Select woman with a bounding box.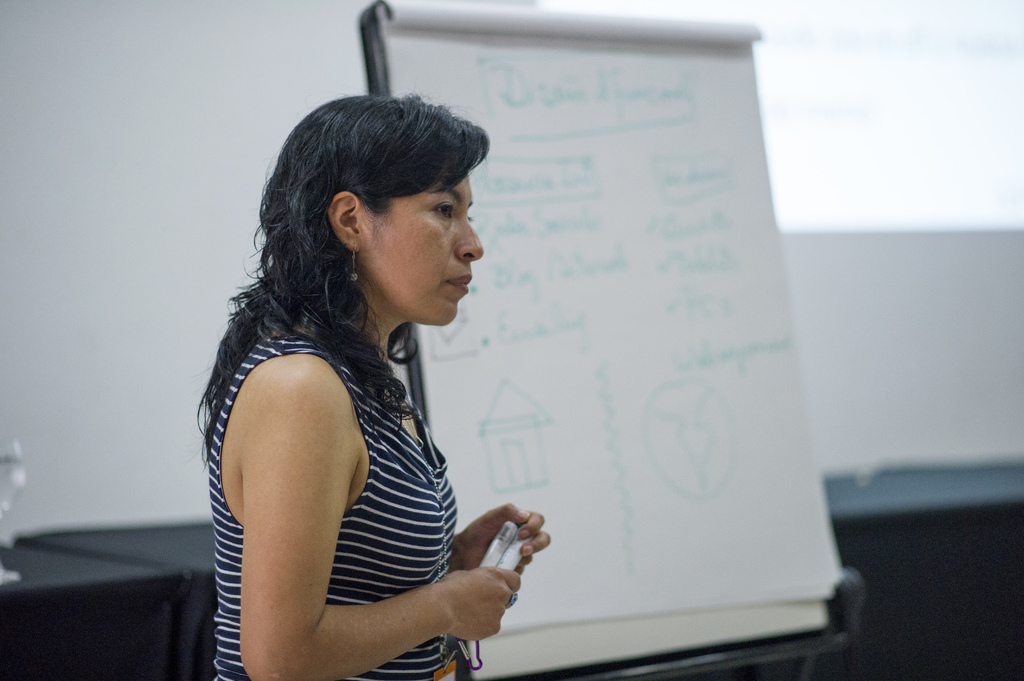
<bbox>165, 81, 567, 680</bbox>.
